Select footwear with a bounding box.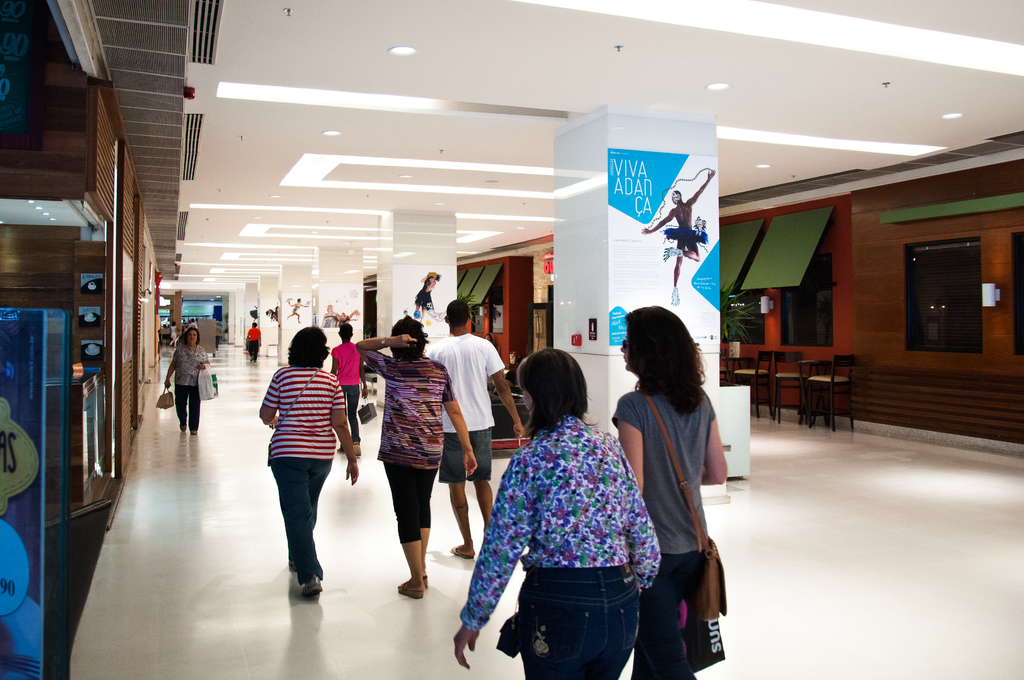
[x1=424, y1=571, x2=428, y2=592].
